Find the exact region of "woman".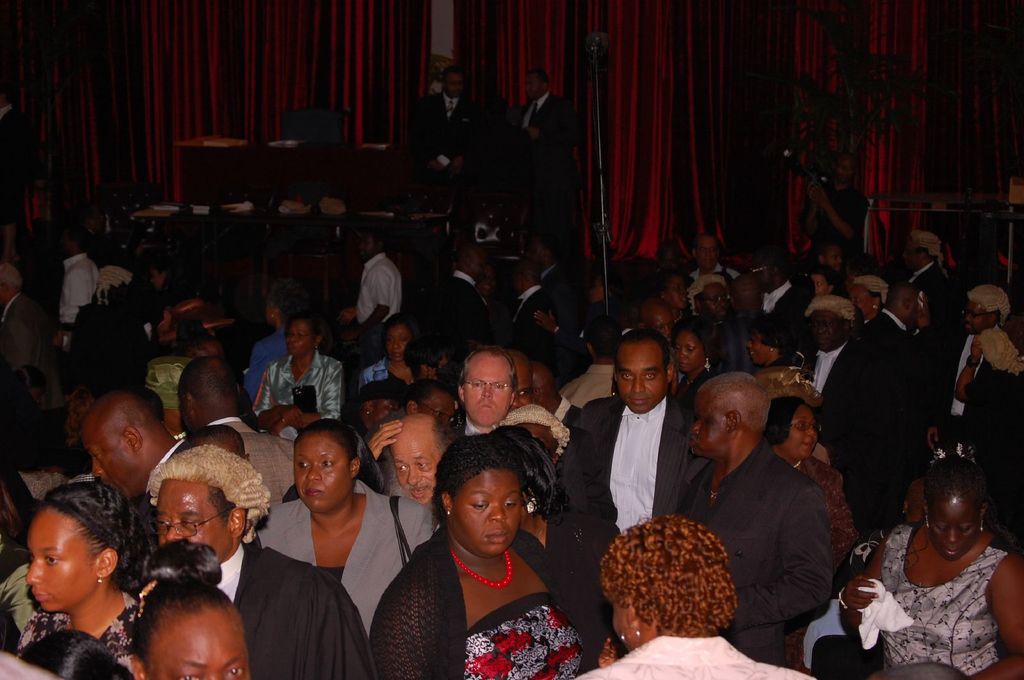
Exact region: bbox(743, 313, 817, 400).
